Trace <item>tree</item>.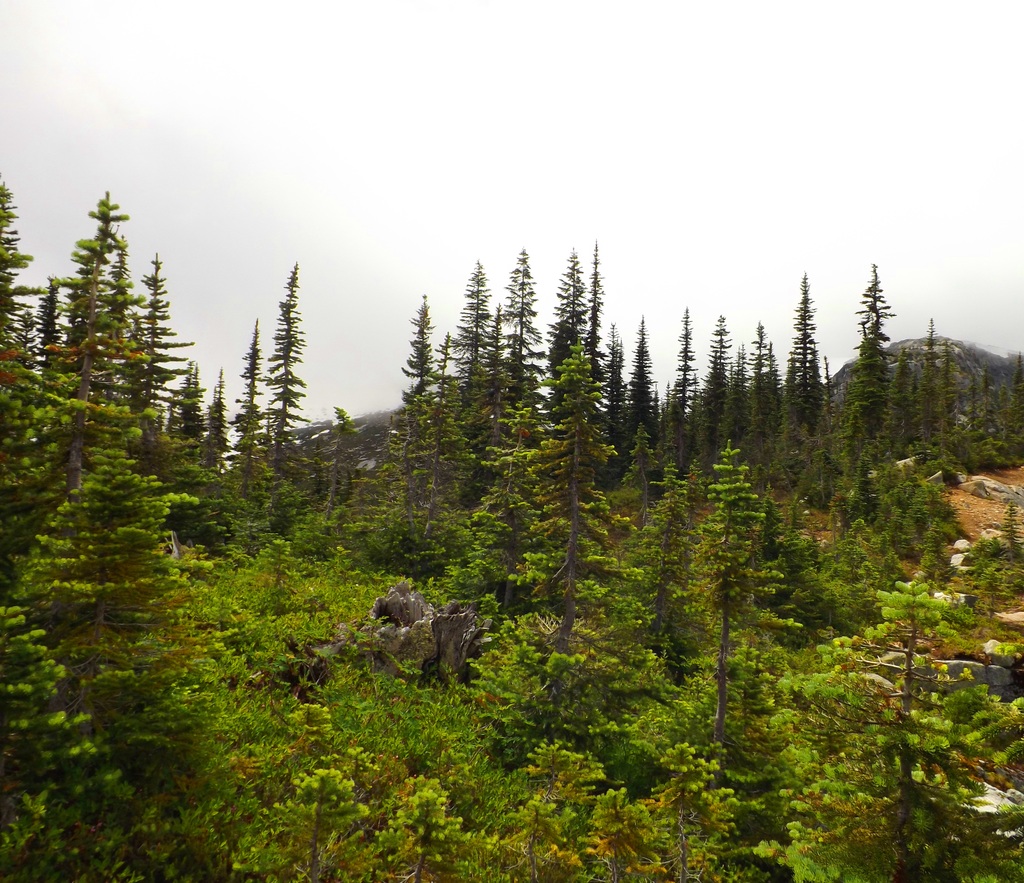
Traced to locate(159, 349, 196, 455).
